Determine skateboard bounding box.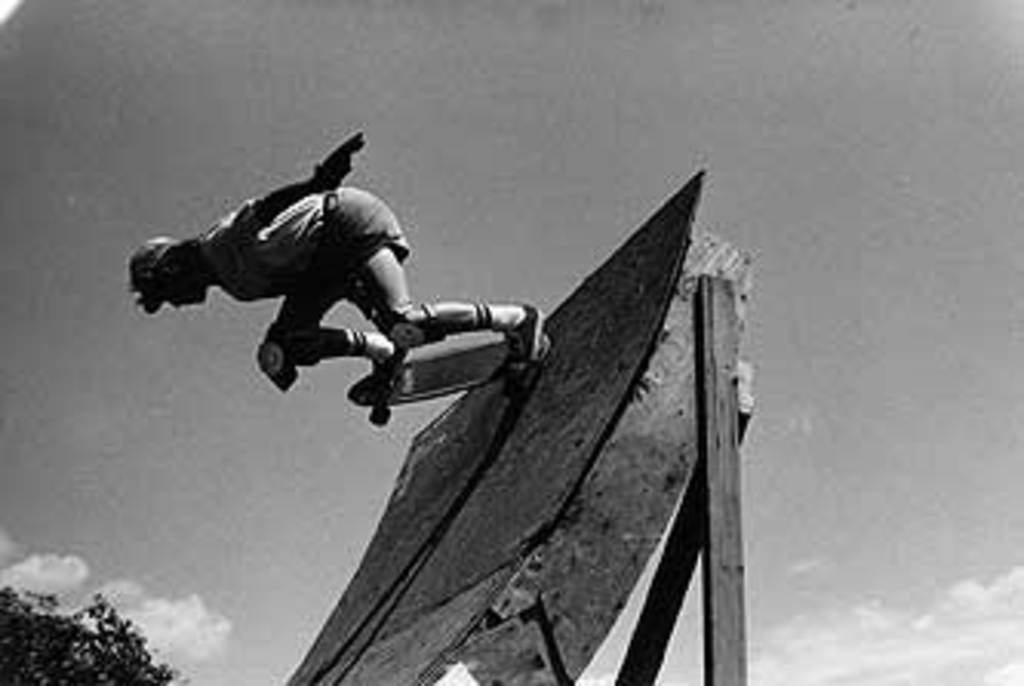
Determined: [344,332,550,431].
